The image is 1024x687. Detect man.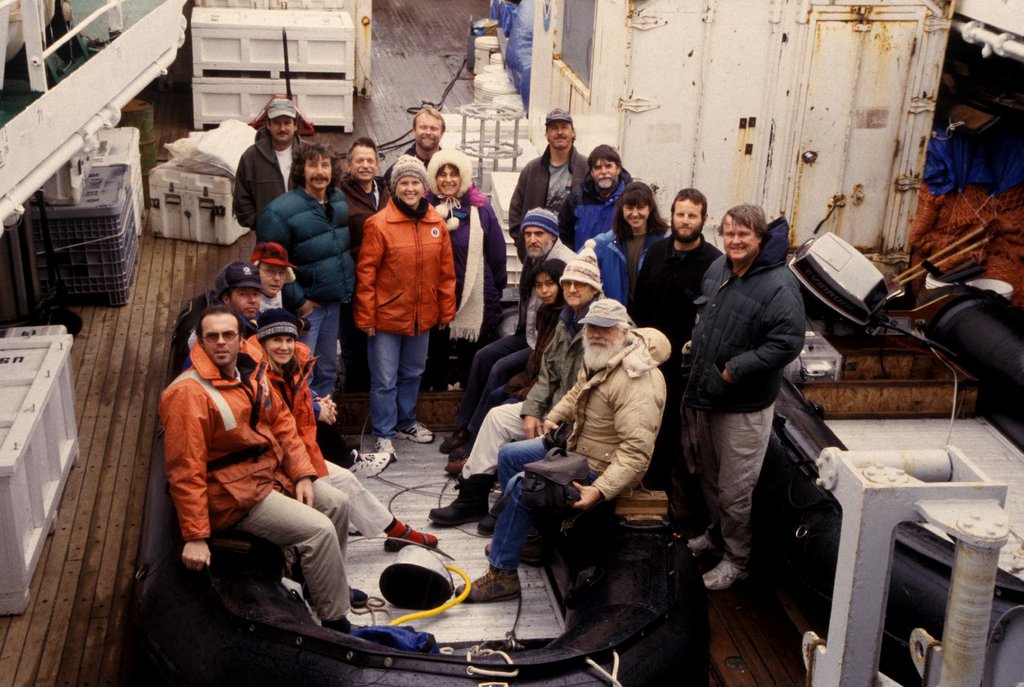
Detection: box(673, 204, 809, 592).
